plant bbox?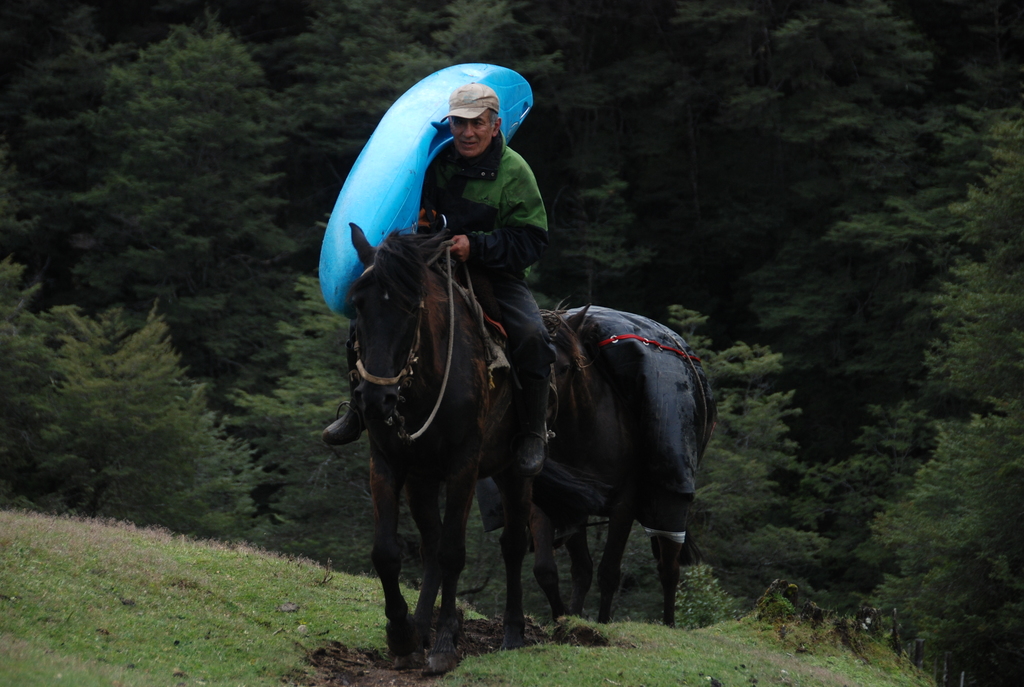
[left=870, top=603, right=940, bottom=670]
